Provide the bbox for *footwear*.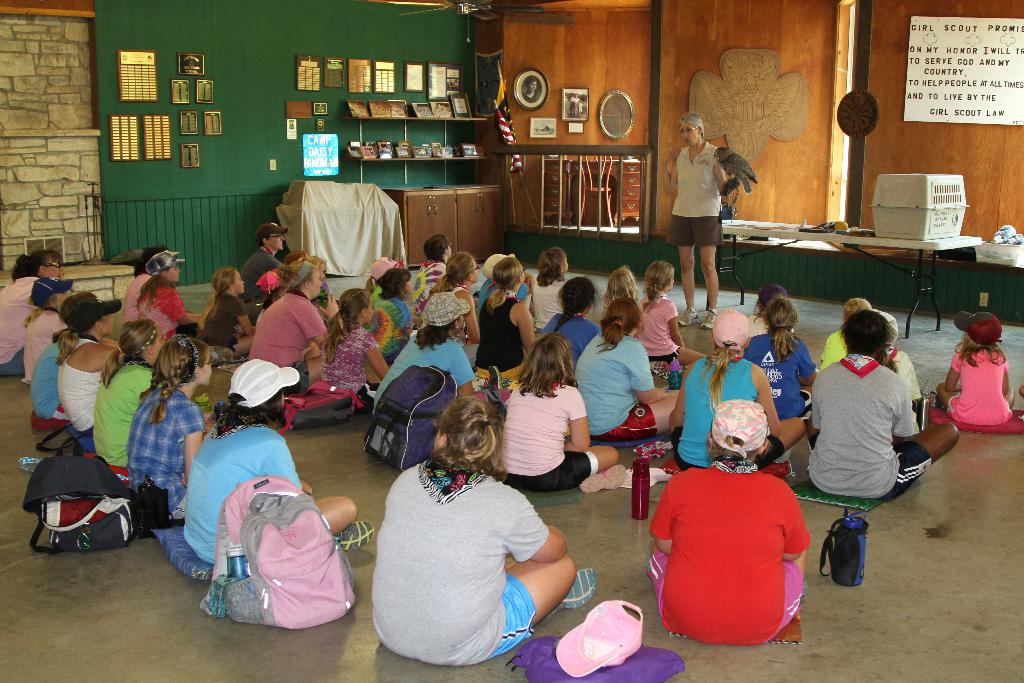
Rect(338, 520, 372, 553).
